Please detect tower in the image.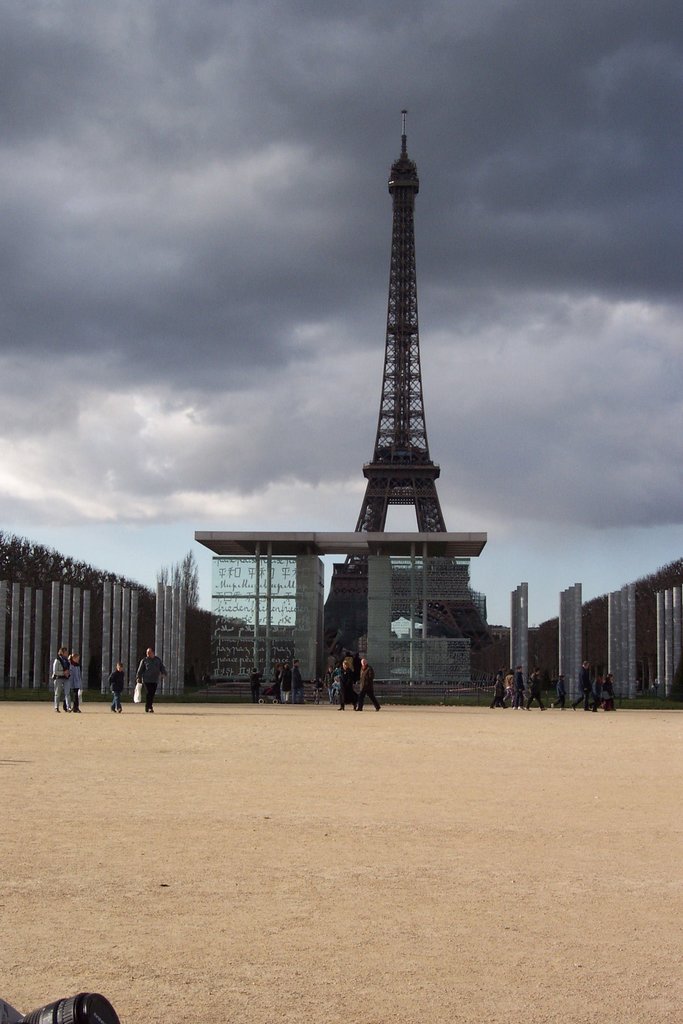
{"left": 317, "top": 113, "right": 498, "bottom": 714}.
